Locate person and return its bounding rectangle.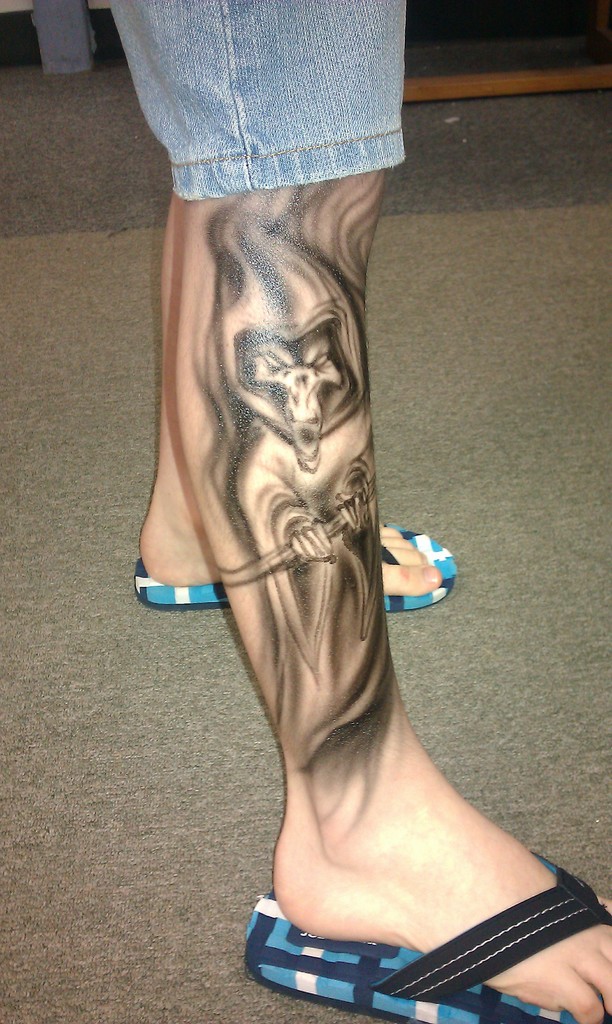
detection(100, 0, 611, 1023).
